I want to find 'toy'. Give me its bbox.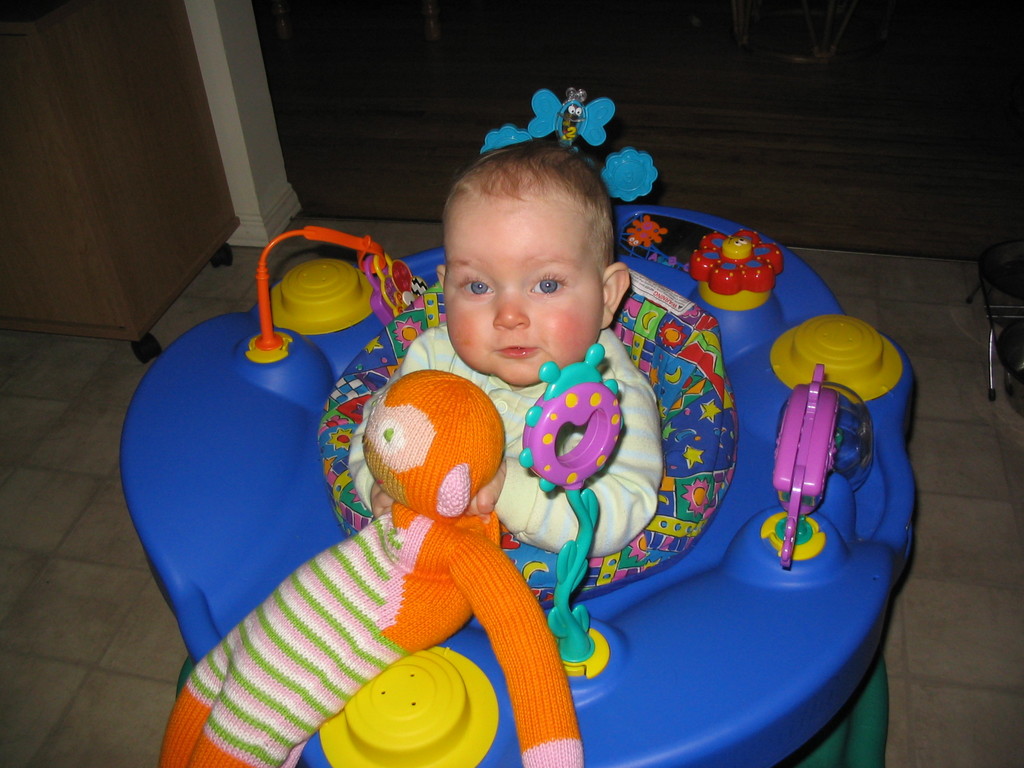
(x1=478, y1=122, x2=527, y2=159).
